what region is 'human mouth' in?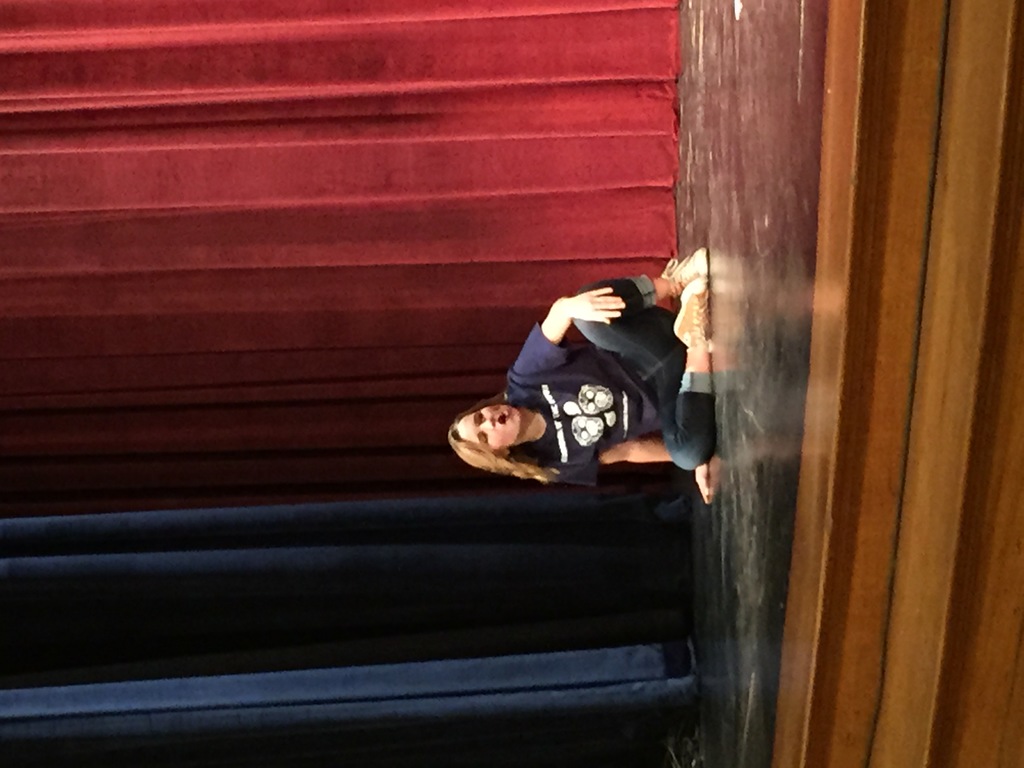
bbox(497, 413, 509, 423).
